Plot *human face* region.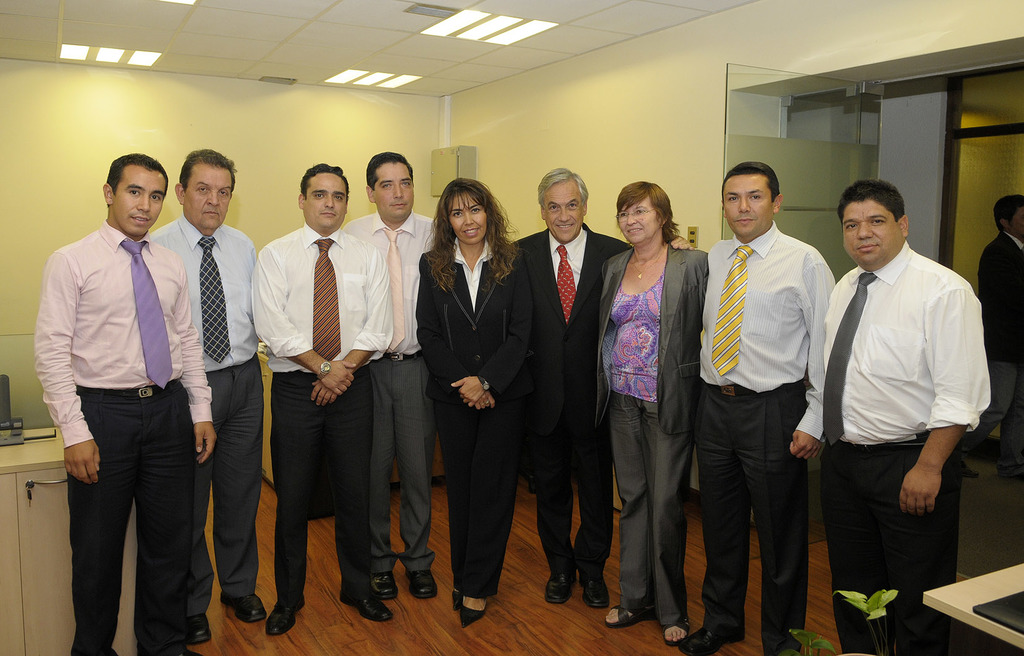
Plotted at crop(845, 201, 900, 261).
